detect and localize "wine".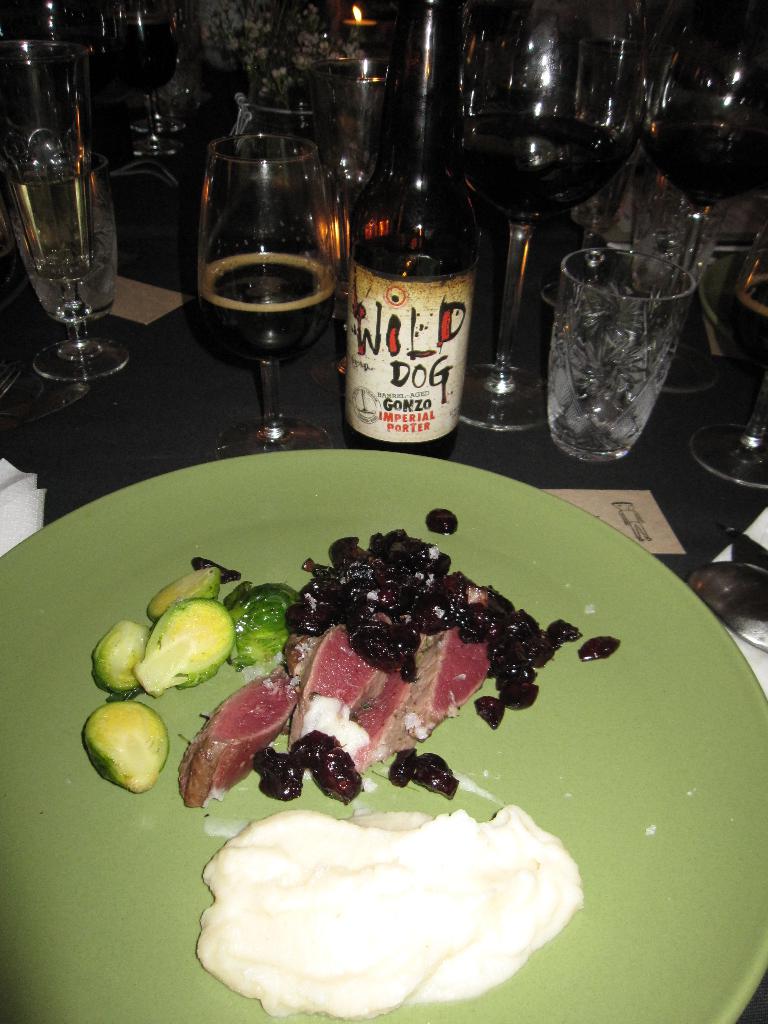
Localized at {"x1": 340, "y1": 0, "x2": 481, "y2": 457}.
